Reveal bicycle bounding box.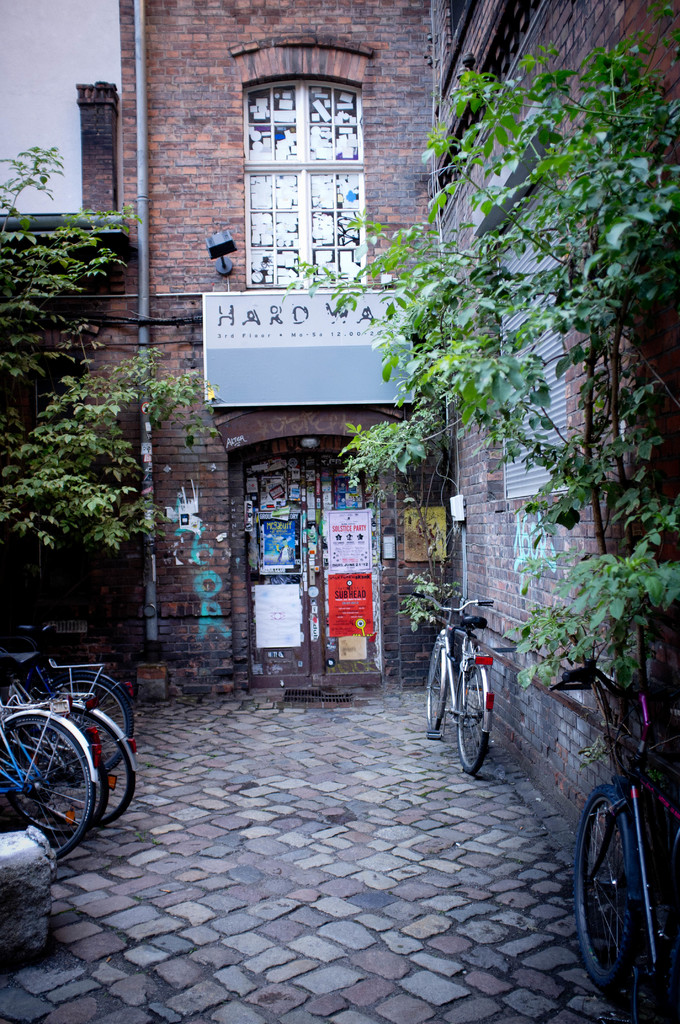
Revealed: bbox(548, 666, 679, 1023).
